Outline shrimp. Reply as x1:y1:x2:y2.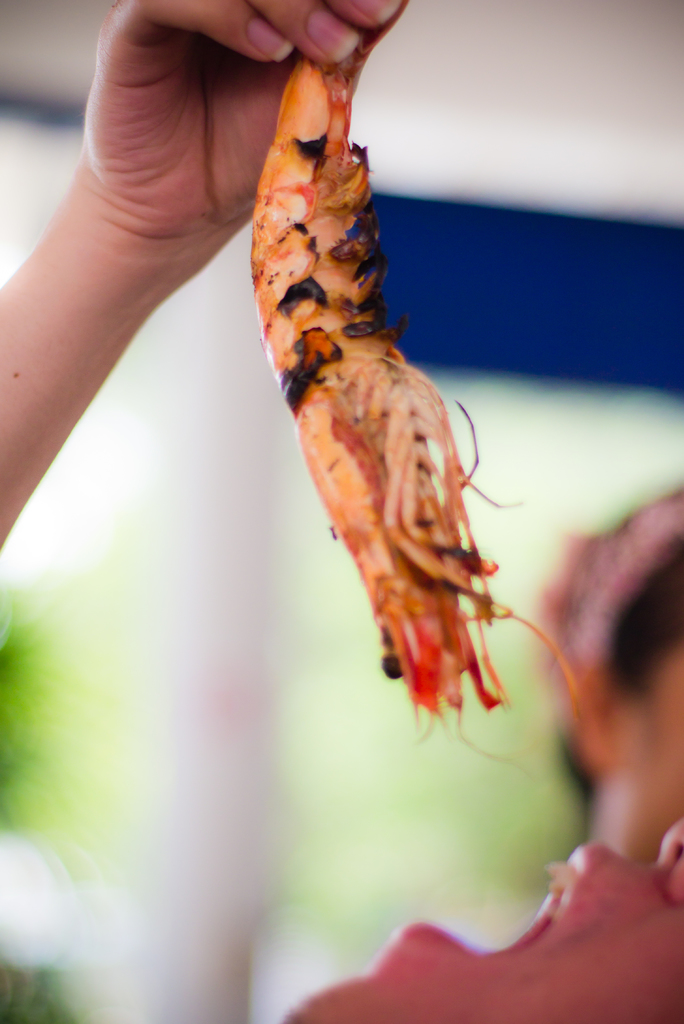
240:36:580:752.
